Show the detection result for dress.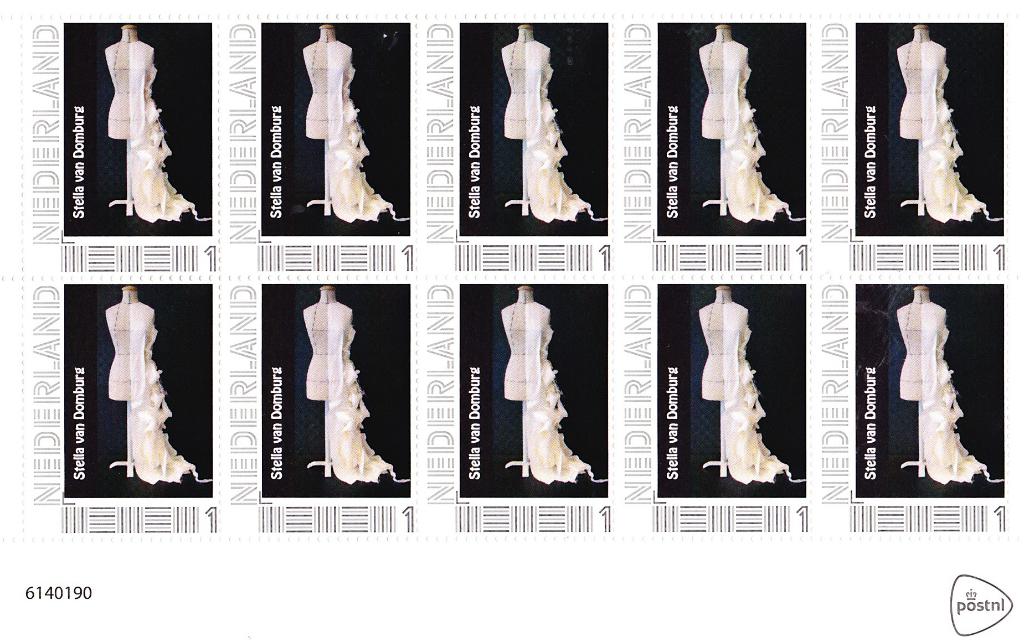
box=[699, 299, 757, 400].
